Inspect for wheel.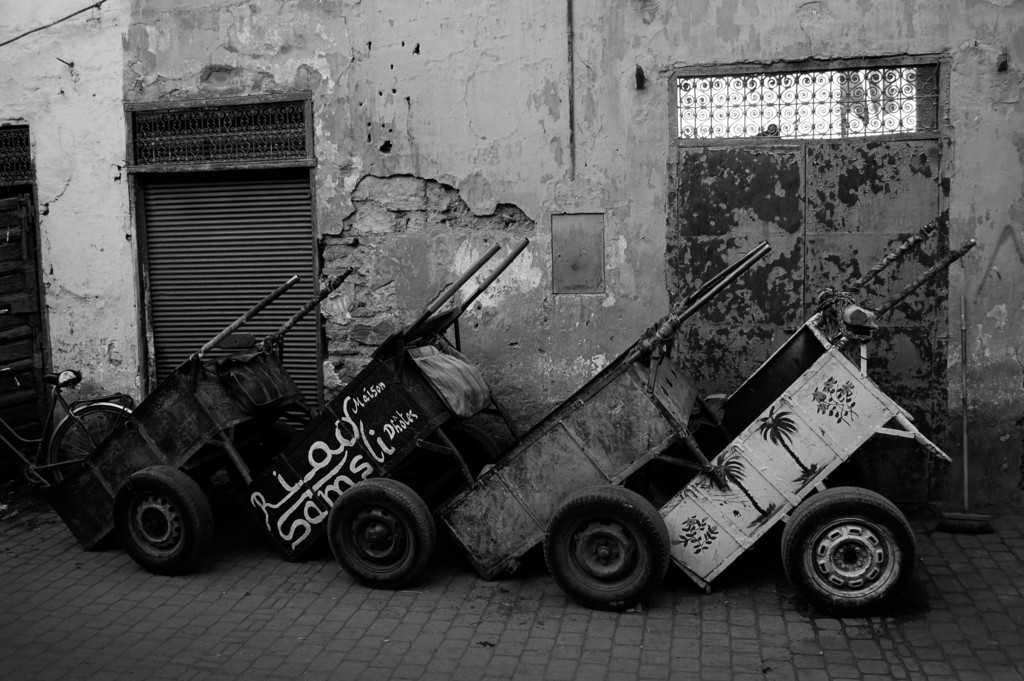
Inspection: [x1=50, y1=406, x2=127, y2=481].
